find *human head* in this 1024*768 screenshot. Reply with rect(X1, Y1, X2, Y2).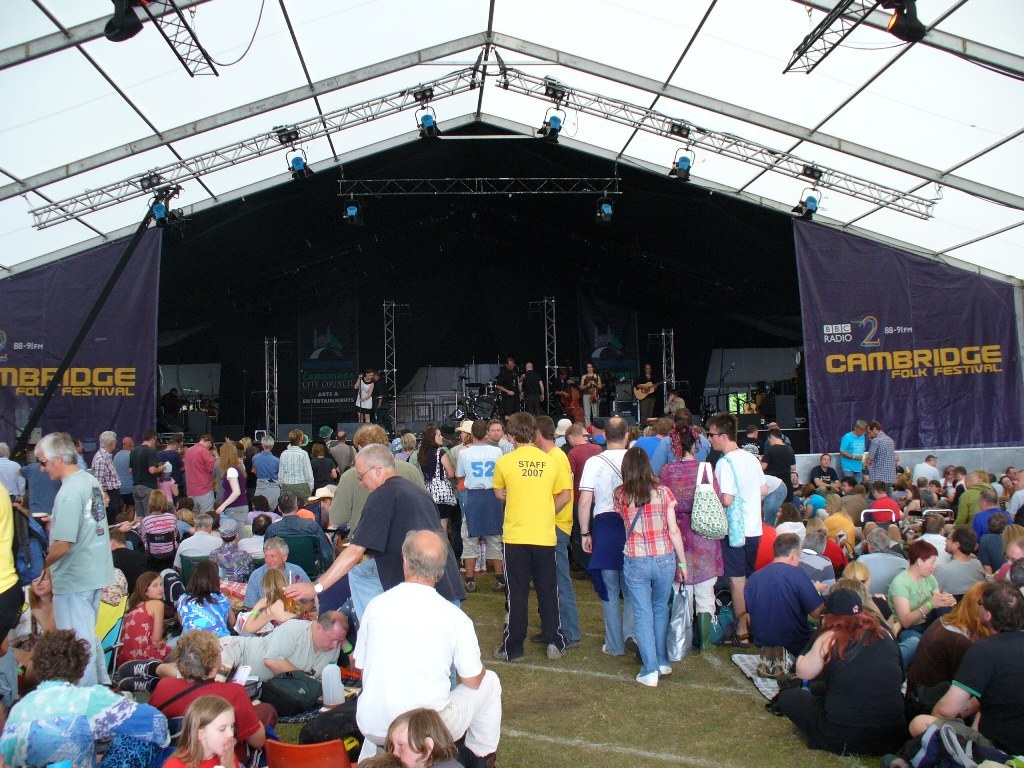
rect(199, 434, 213, 450).
